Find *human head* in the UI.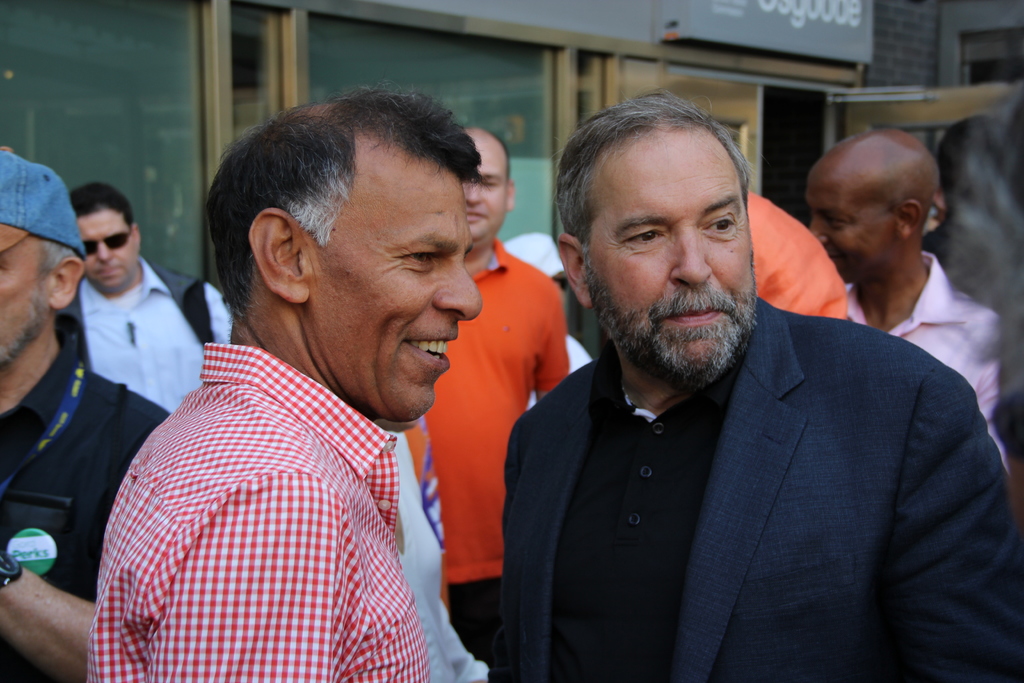
UI element at bbox=[809, 120, 952, 288].
